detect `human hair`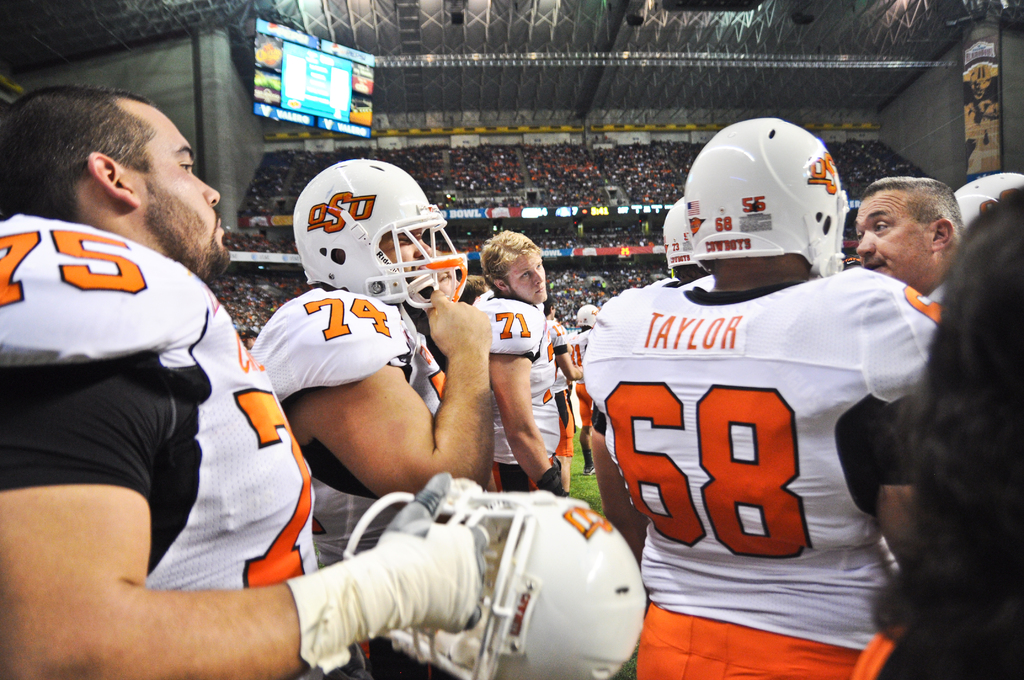
Rect(673, 264, 707, 286)
